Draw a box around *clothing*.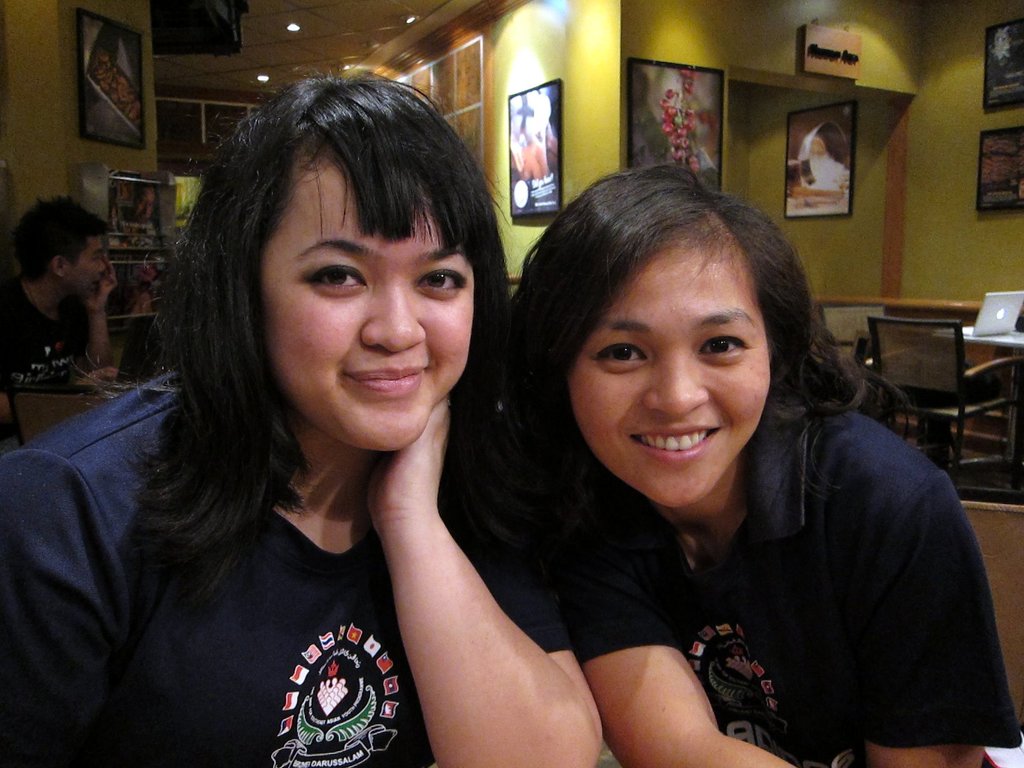
box=[797, 130, 840, 193].
